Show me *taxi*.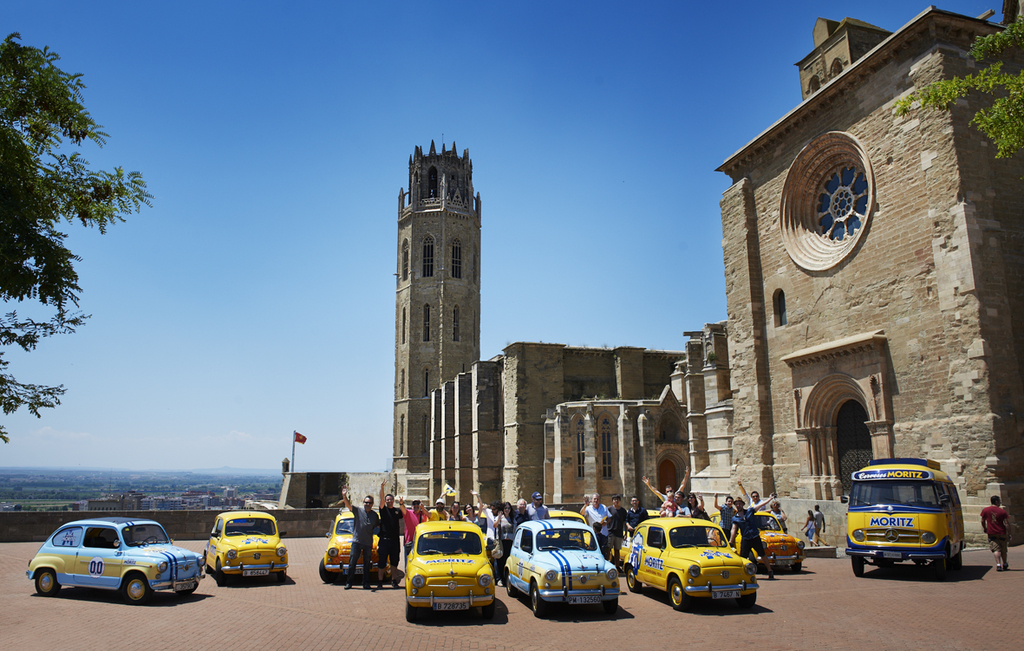
*taxi* is here: <region>706, 513, 803, 573</region>.
